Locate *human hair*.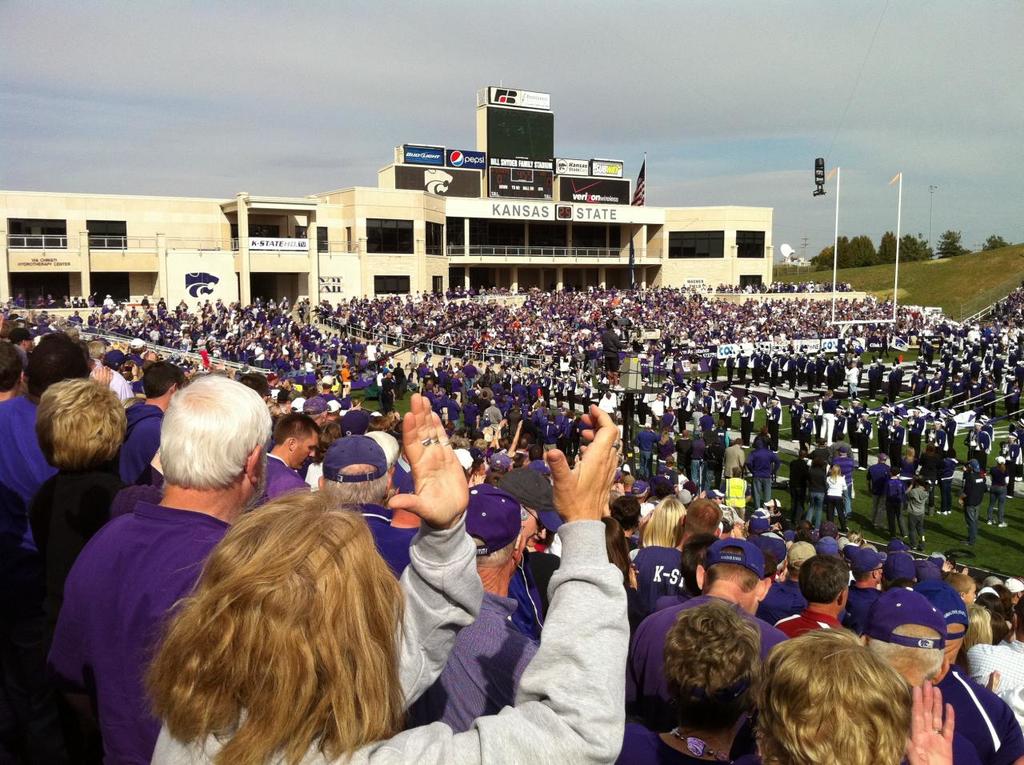
Bounding box: [left=0, top=342, right=26, bottom=393].
